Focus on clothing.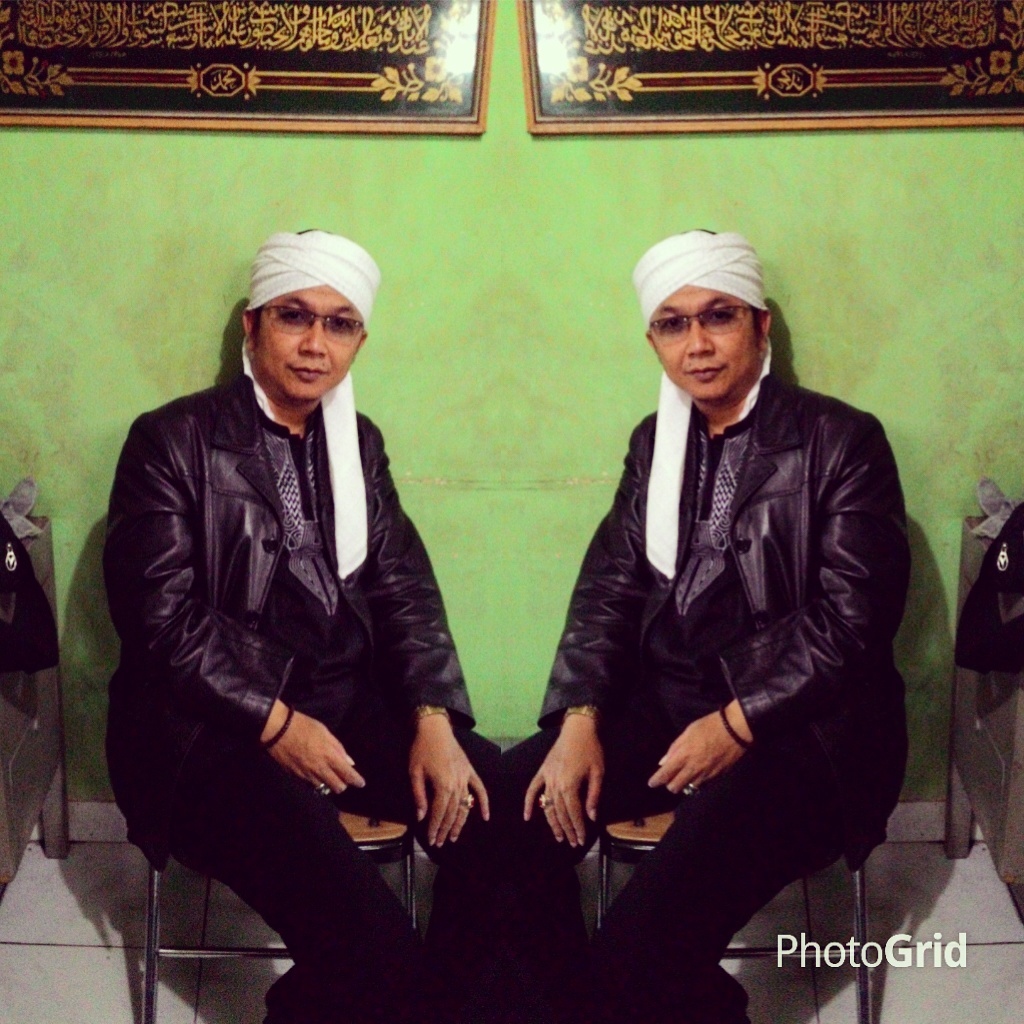
Focused at [x1=516, y1=363, x2=879, y2=998].
